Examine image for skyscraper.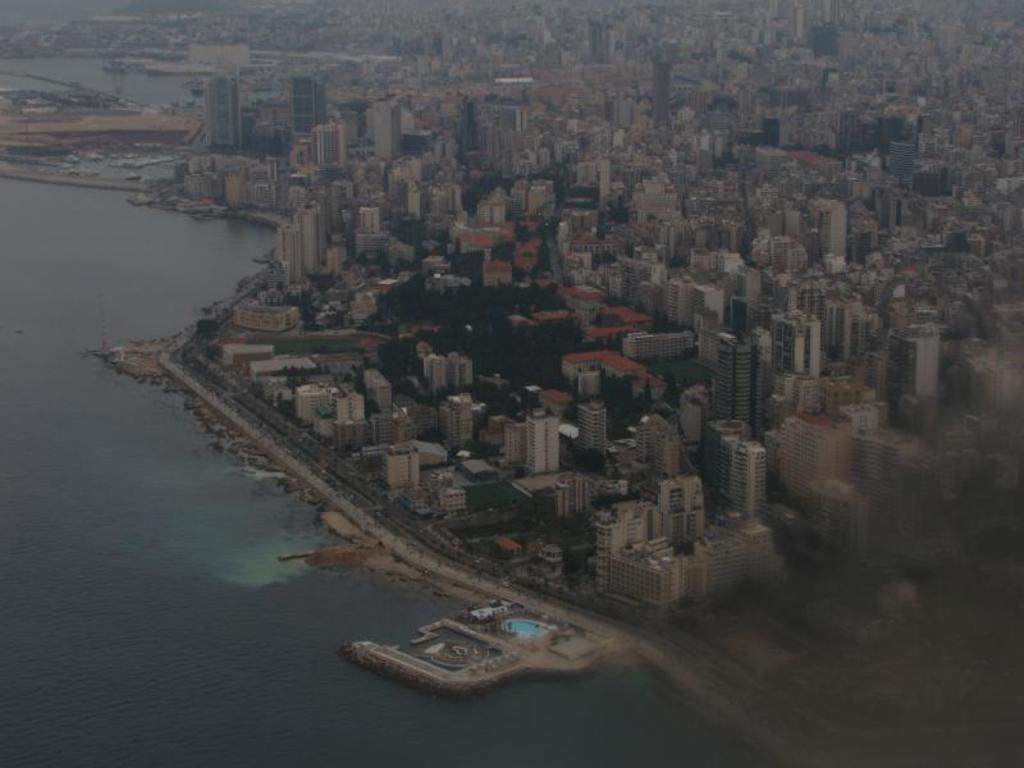
Examination result: (887, 321, 941, 424).
